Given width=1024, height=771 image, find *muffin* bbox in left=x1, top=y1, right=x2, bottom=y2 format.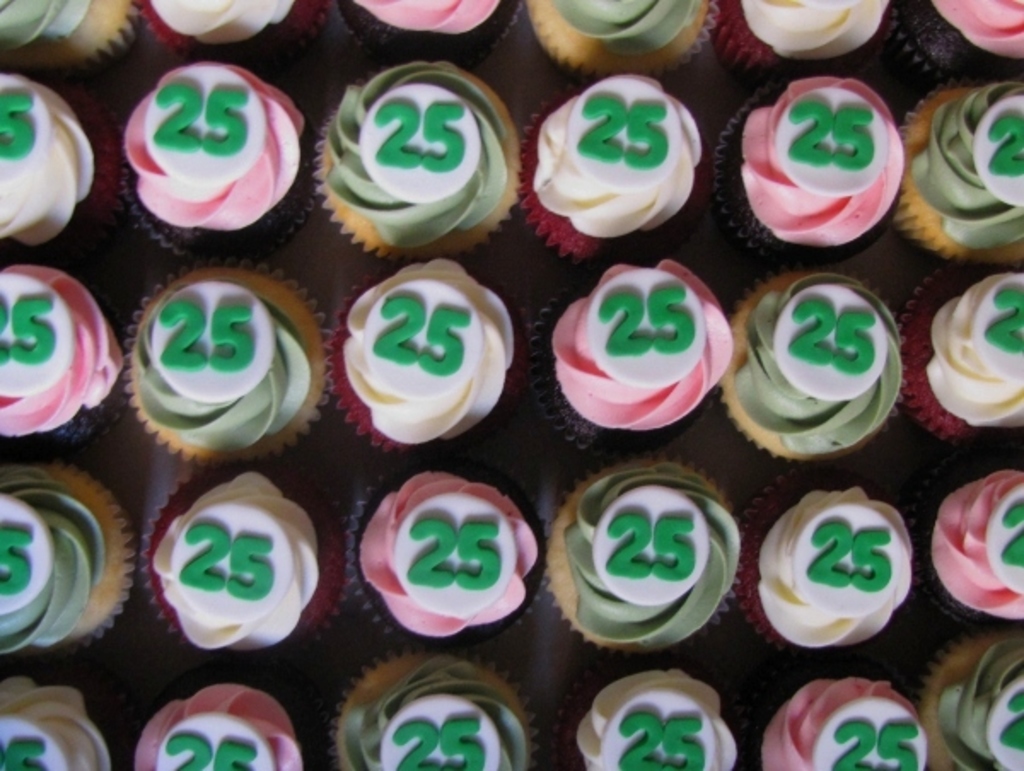
left=0, top=73, right=123, bottom=273.
